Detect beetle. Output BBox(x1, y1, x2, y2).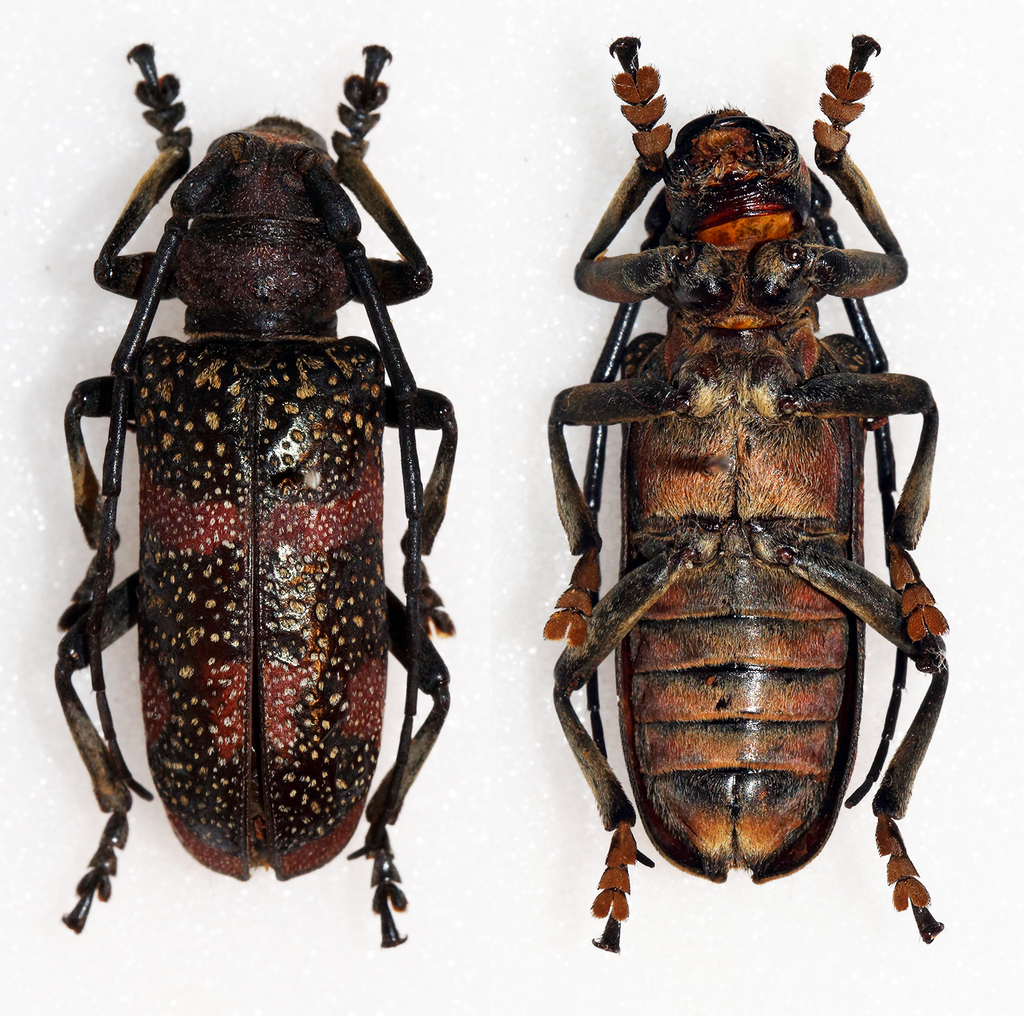
BBox(0, 14, 493, 1007).
